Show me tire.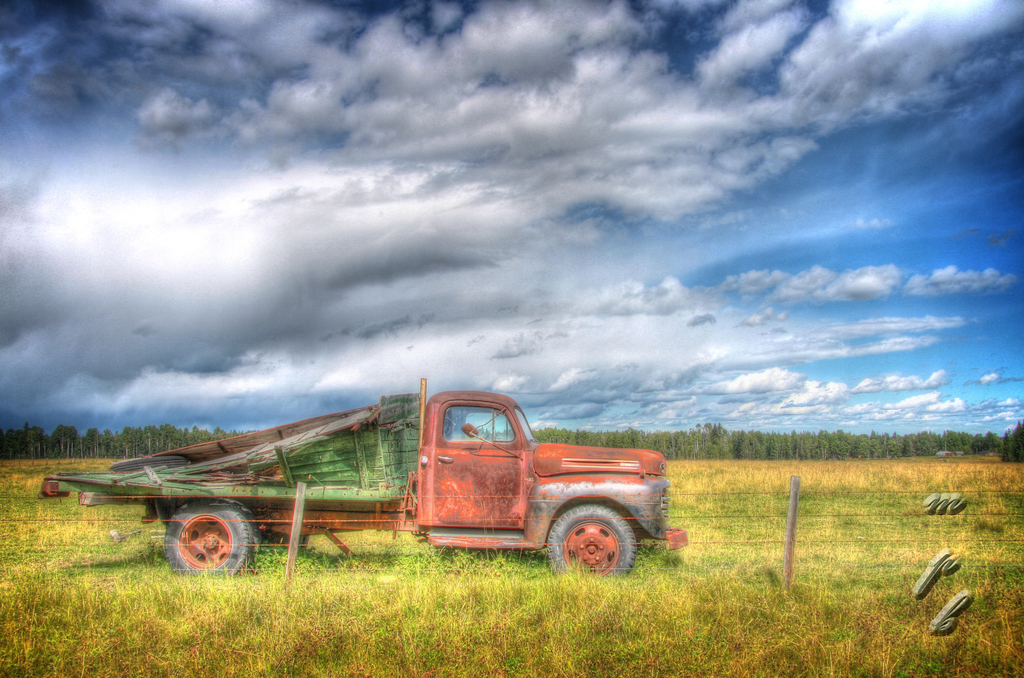
tire is here: box(158, 504, 251, 579).
